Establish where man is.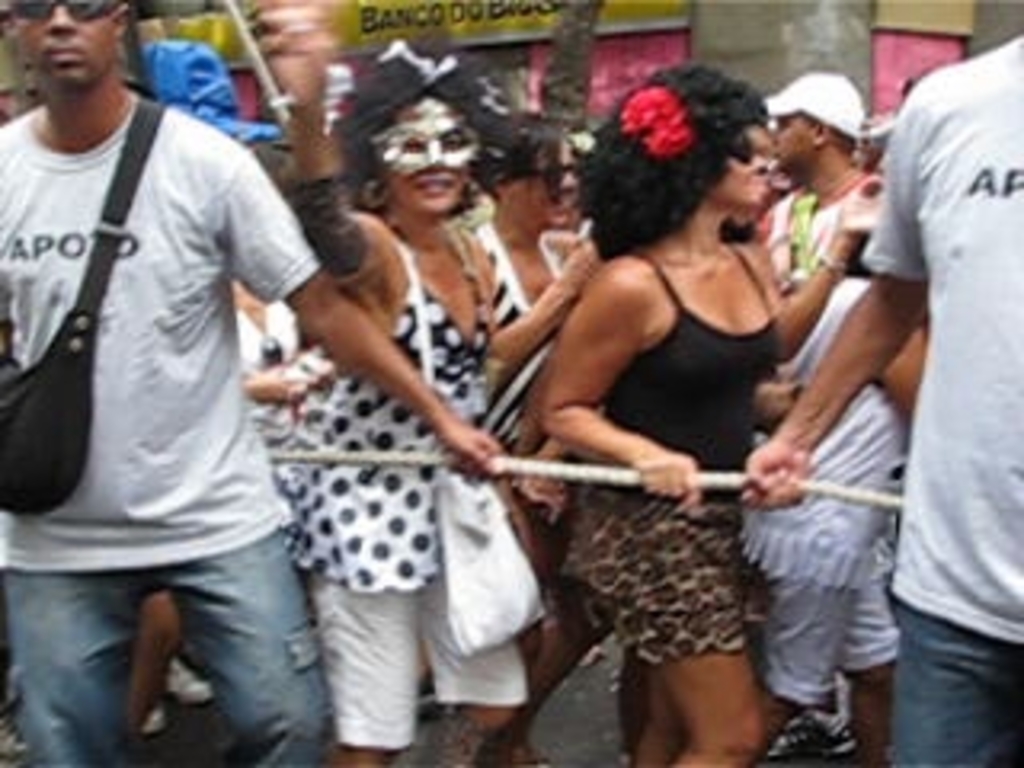
Established at box(733, 32, 1021, 765).
